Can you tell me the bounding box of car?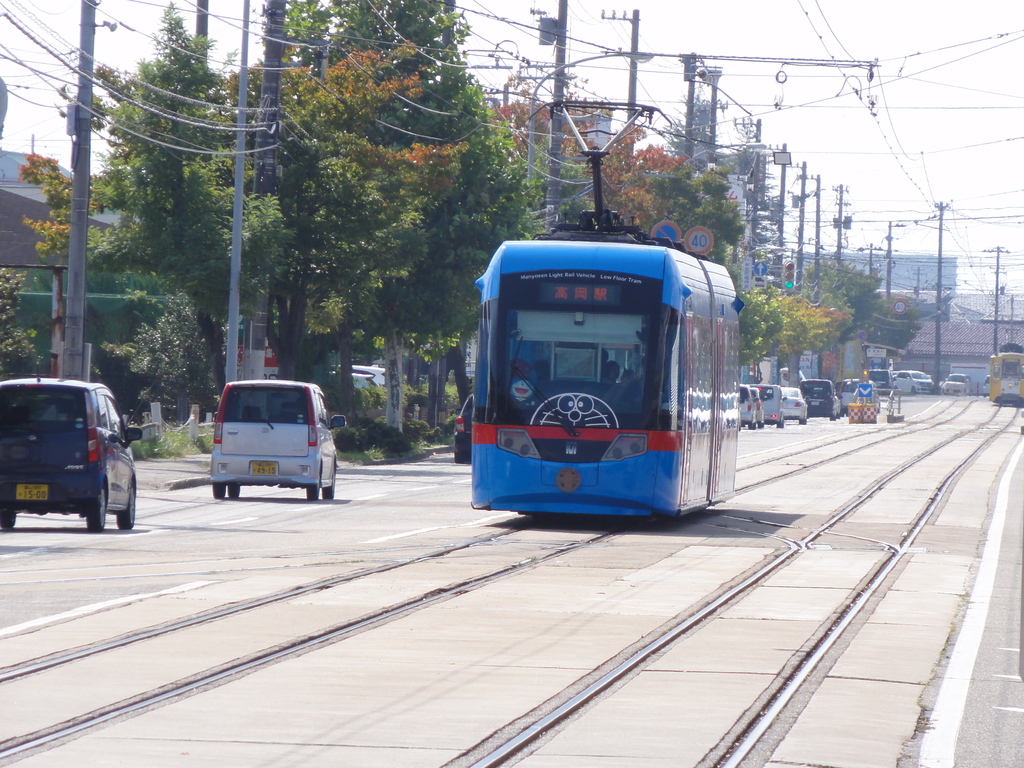
[x1=982, y1=374, x2=992, y2=396].
